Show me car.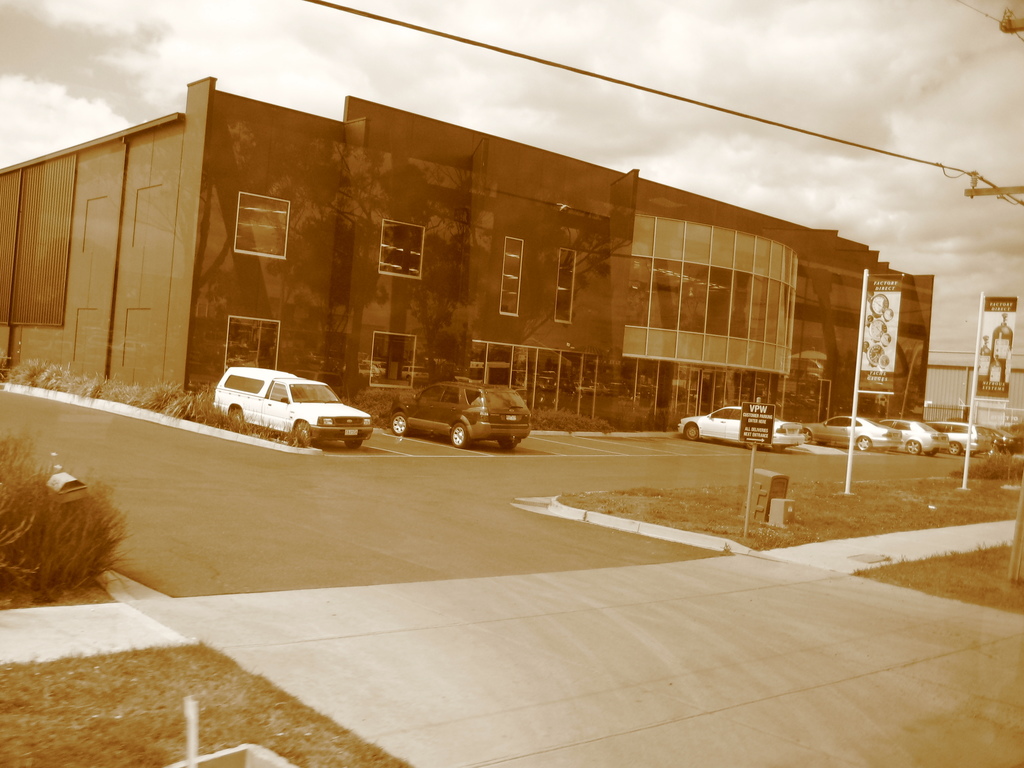
car is here: <bbox>806, 415, 906, 456</bbox>.
